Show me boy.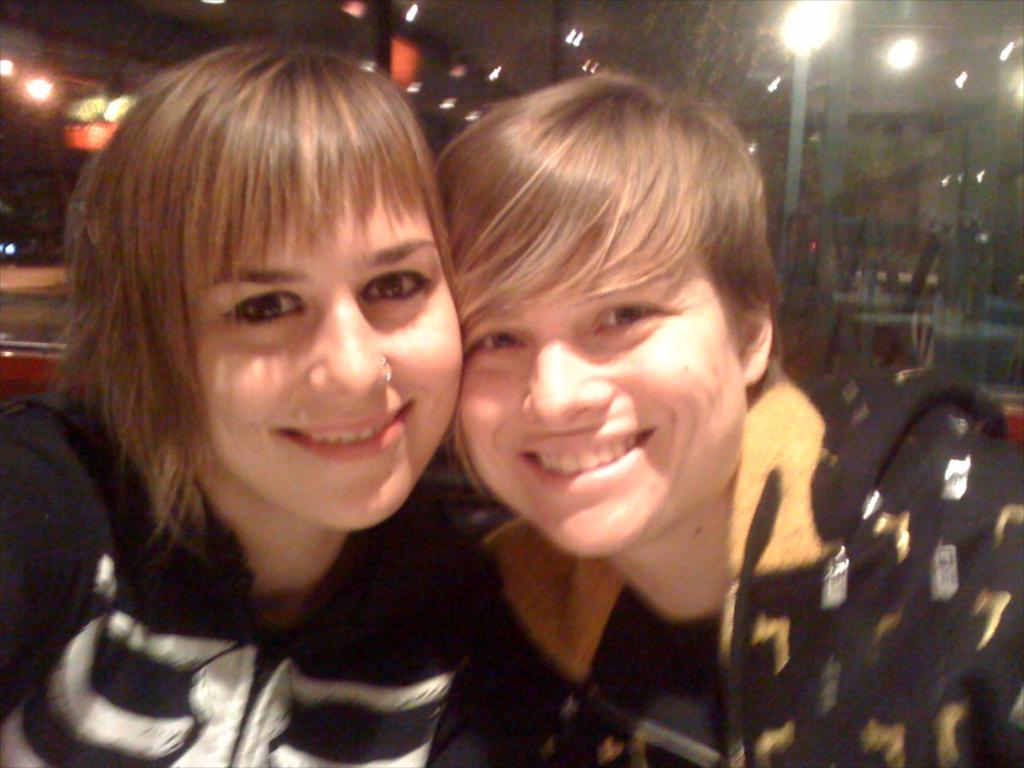
boy is here: [x1=379, y1=70, x2=1023, y2=767].
